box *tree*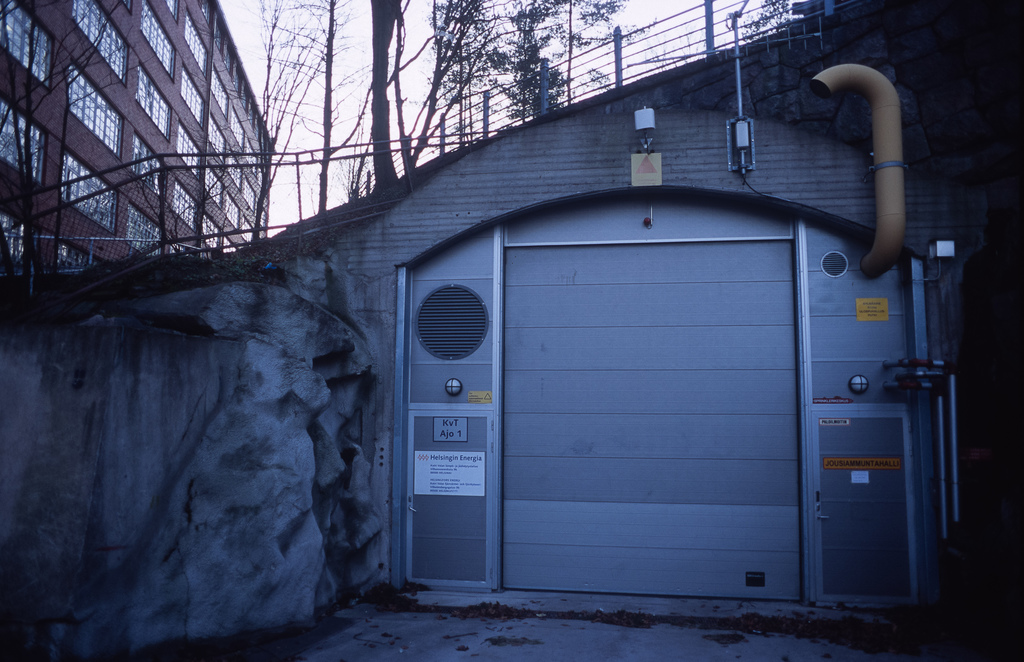
bbox=[511, 0, 623, 122]
